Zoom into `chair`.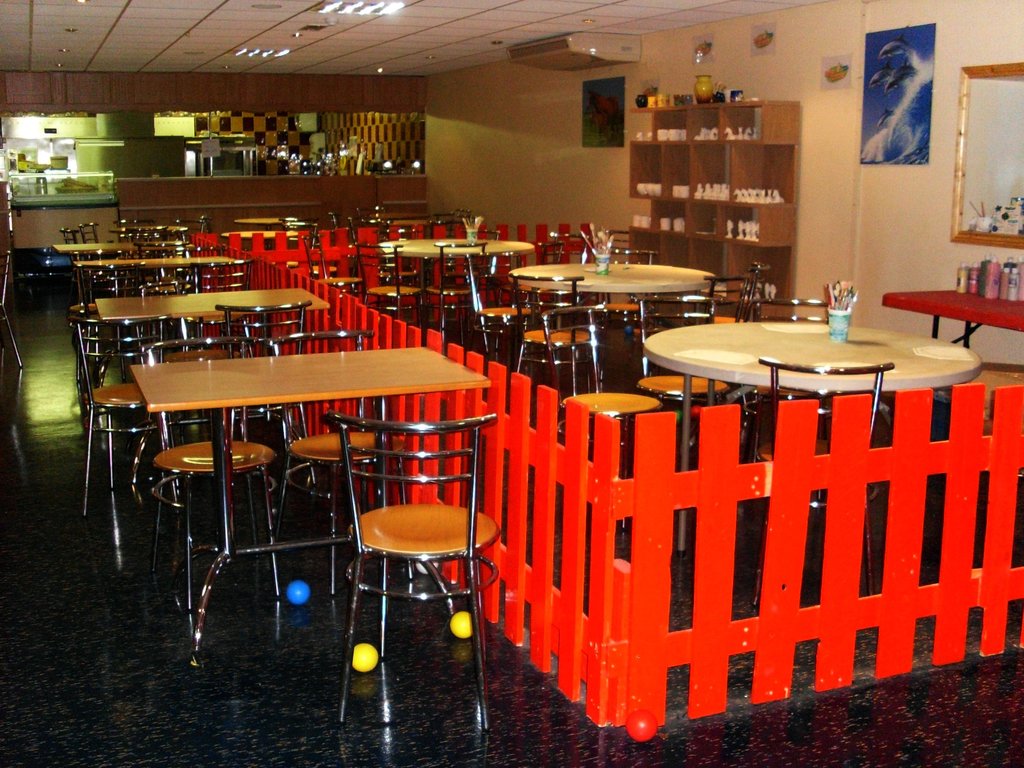
Zoom target: l=298, t=240, r=362, b=297.
